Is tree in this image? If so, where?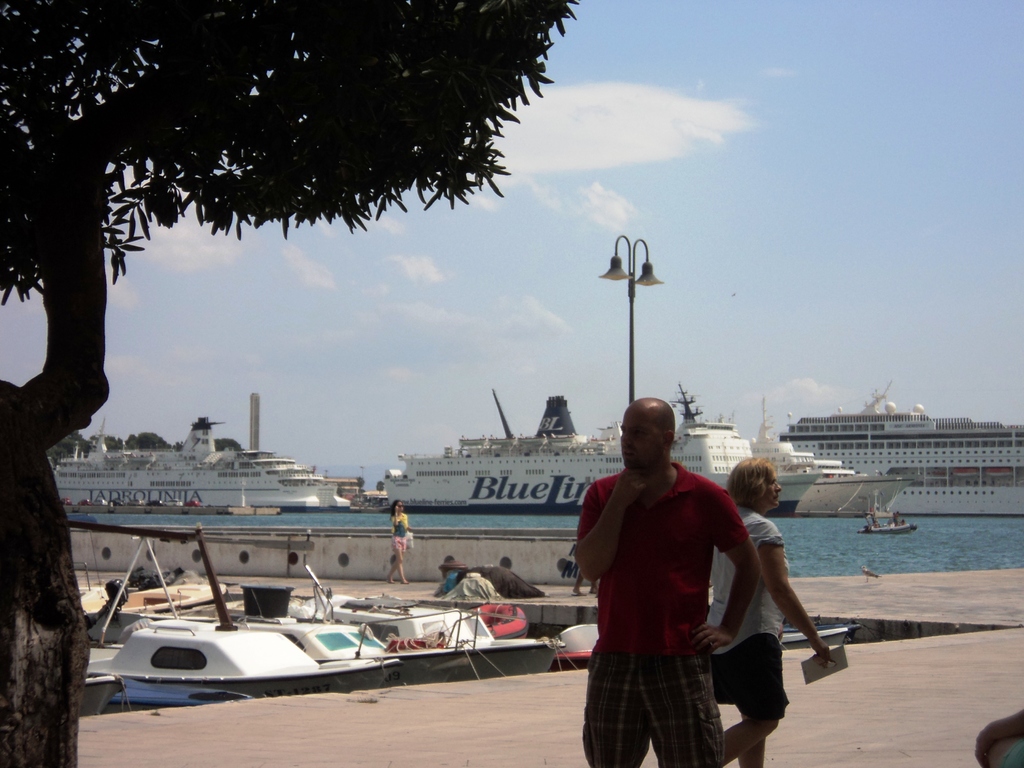
Yes, at Rect(0, 0, 557, 767).
